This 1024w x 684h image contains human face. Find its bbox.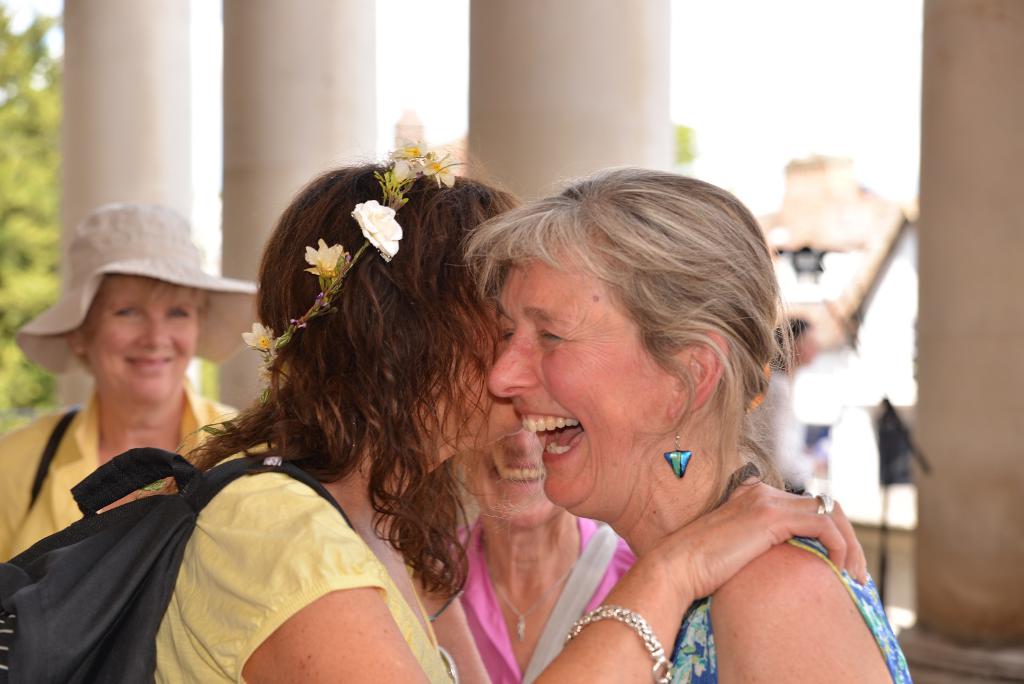
locate(474, 238, 707, 516).
